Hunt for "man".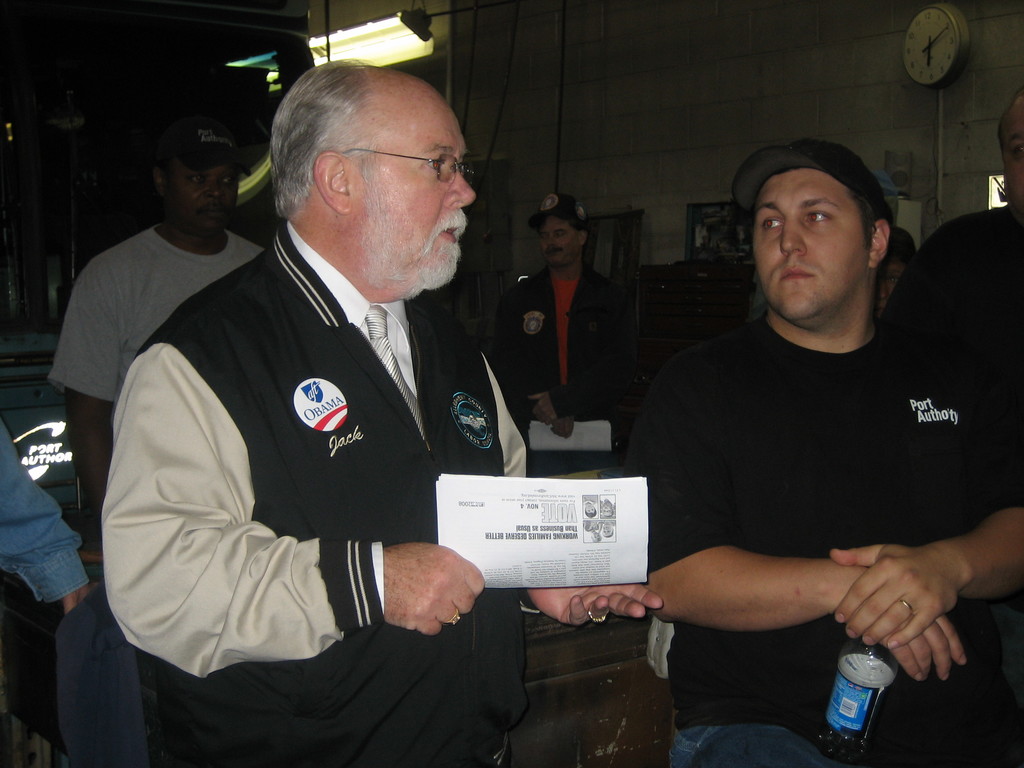
Hunted down at region(53, 122, 268, 531).
